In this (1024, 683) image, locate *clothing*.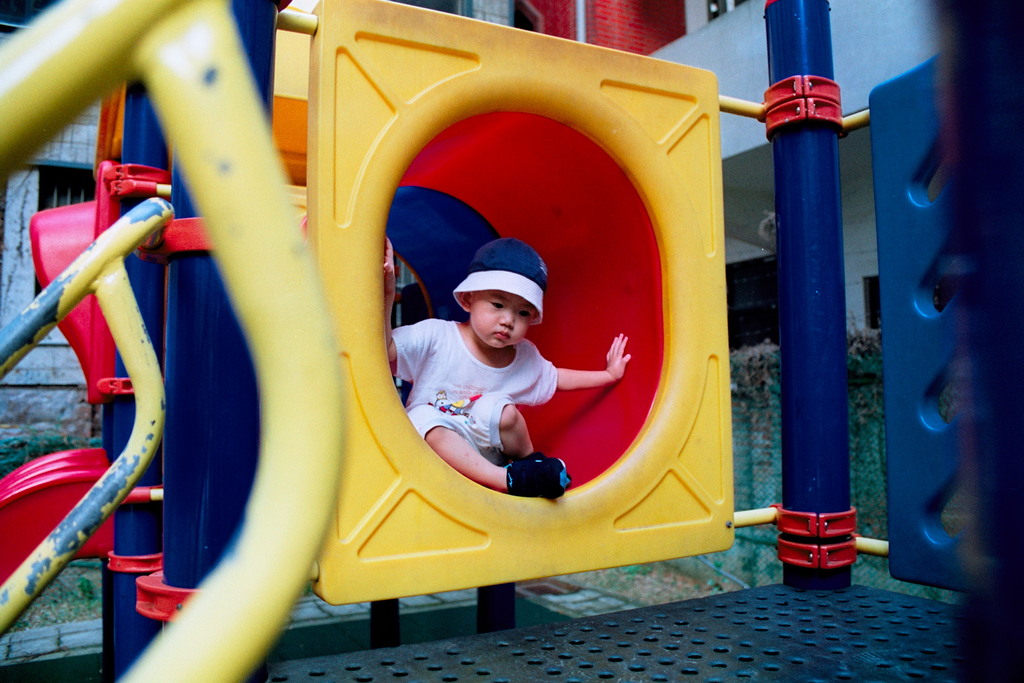
Bounding box: box=[392, 313, 571, 447].
